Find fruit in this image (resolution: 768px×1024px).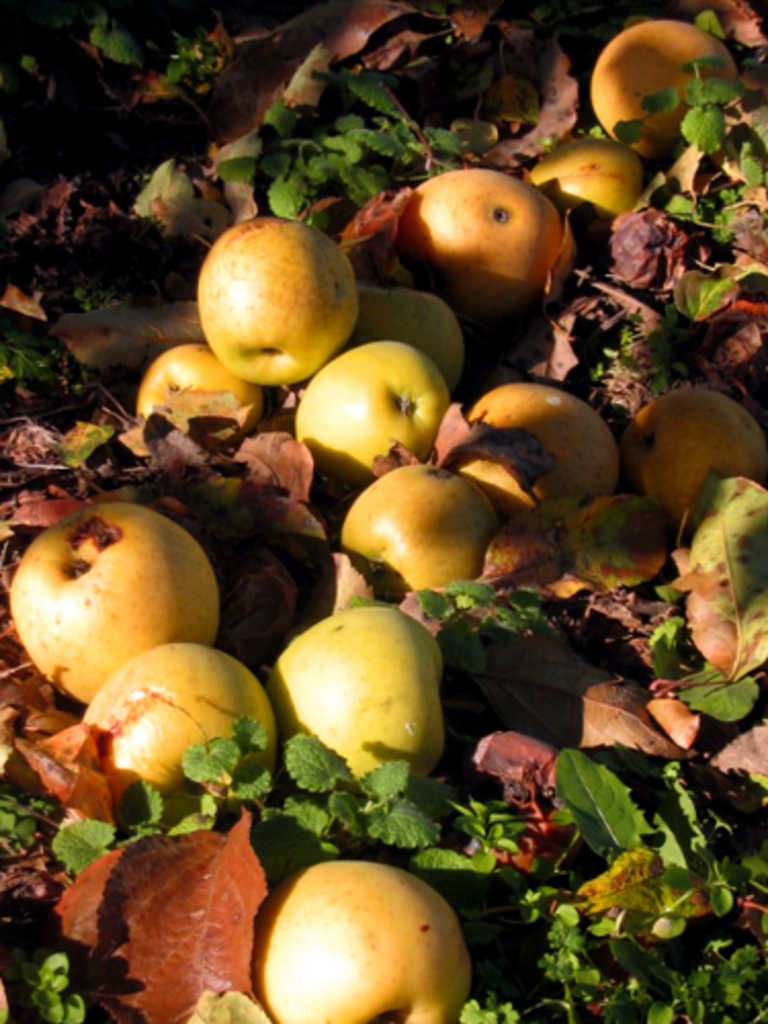
137, 342, 274, 440.
